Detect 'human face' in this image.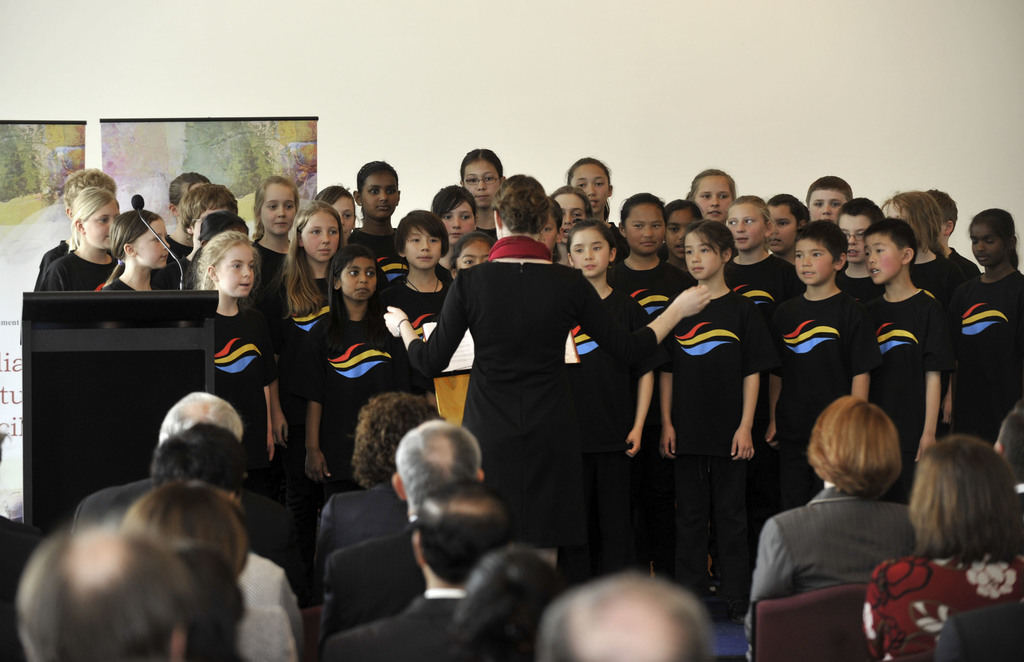
Detection: BBox(83, 198, 121, 248).
